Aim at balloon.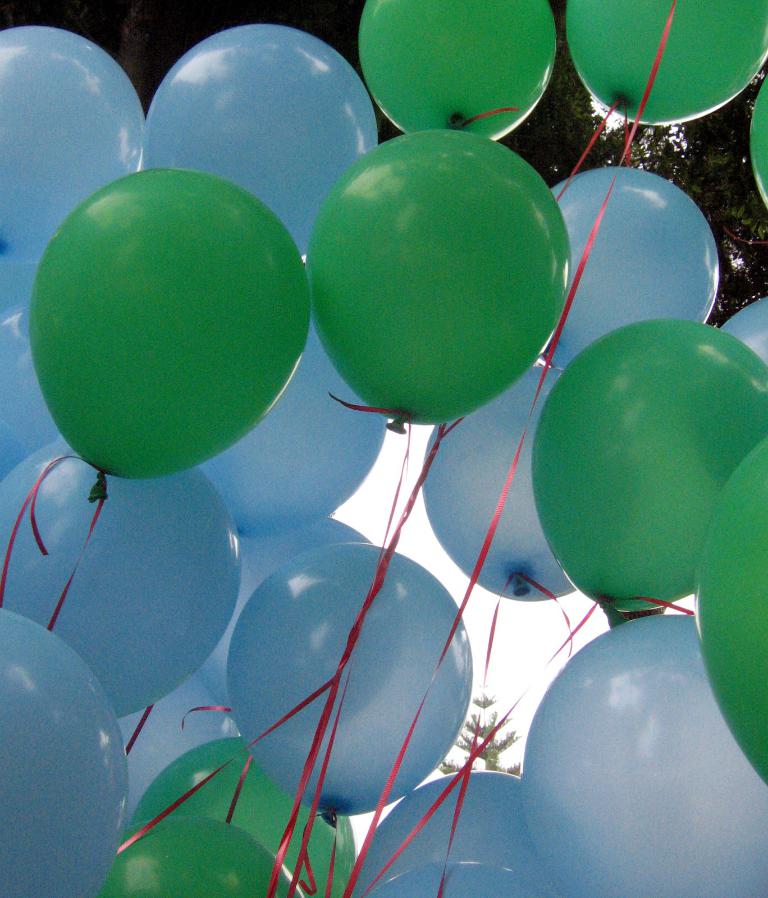
Aimed at {"left": 195, "top": 335, "right": 388, "bottom": 537}.
